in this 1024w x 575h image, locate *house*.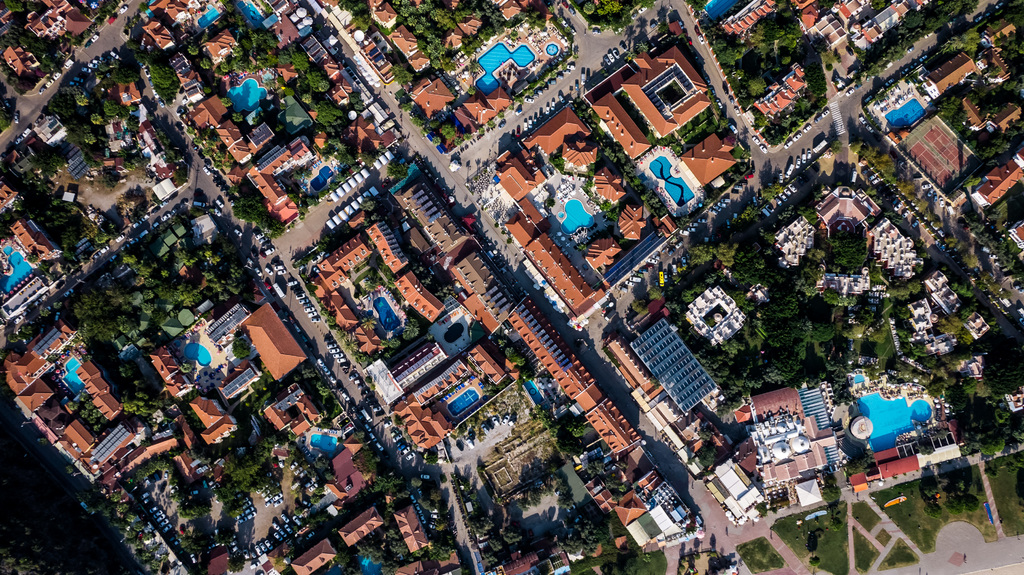
Bounding box: 190, 391, 232, 441.
